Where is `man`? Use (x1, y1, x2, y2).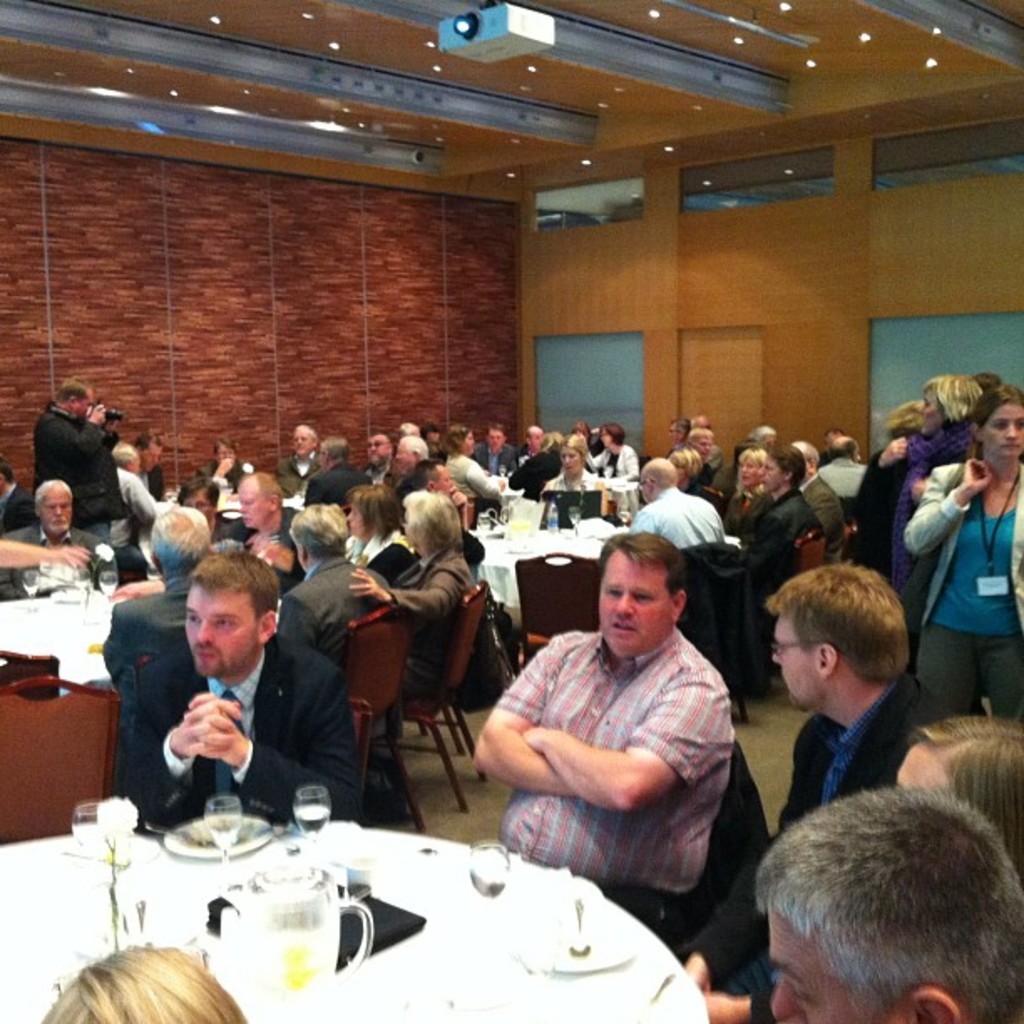
(0, 479, 107, 594).
